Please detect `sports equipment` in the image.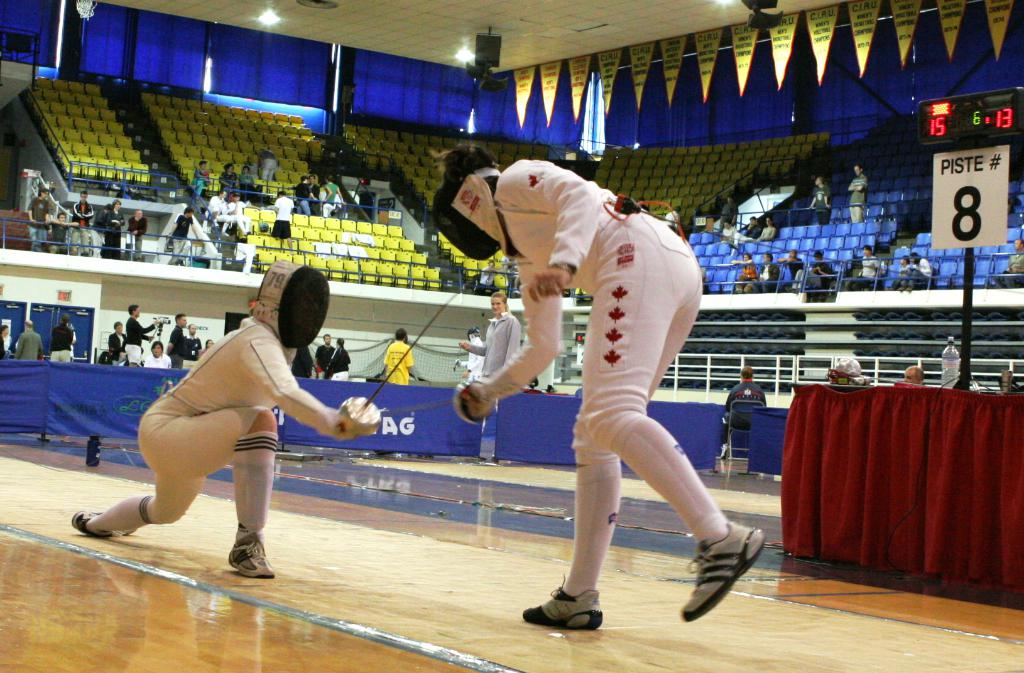
crop(431, 161, 511, 268).
